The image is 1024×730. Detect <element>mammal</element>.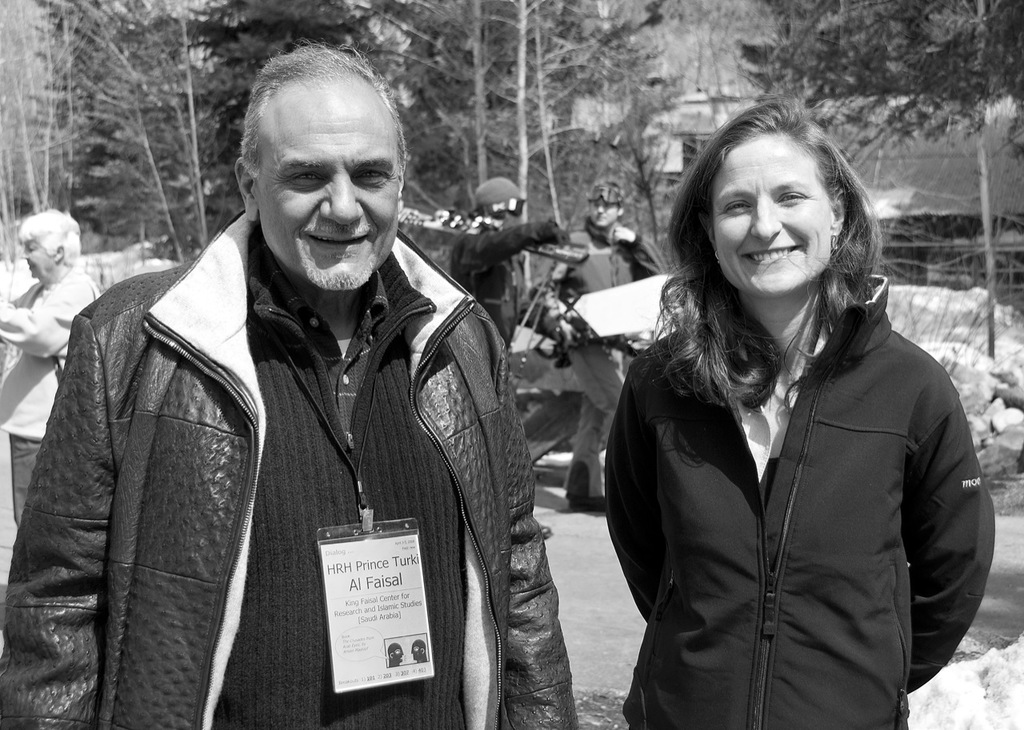
Detection: {"left": 410, "top": 639, "right": 426, "bottom": 661}.
